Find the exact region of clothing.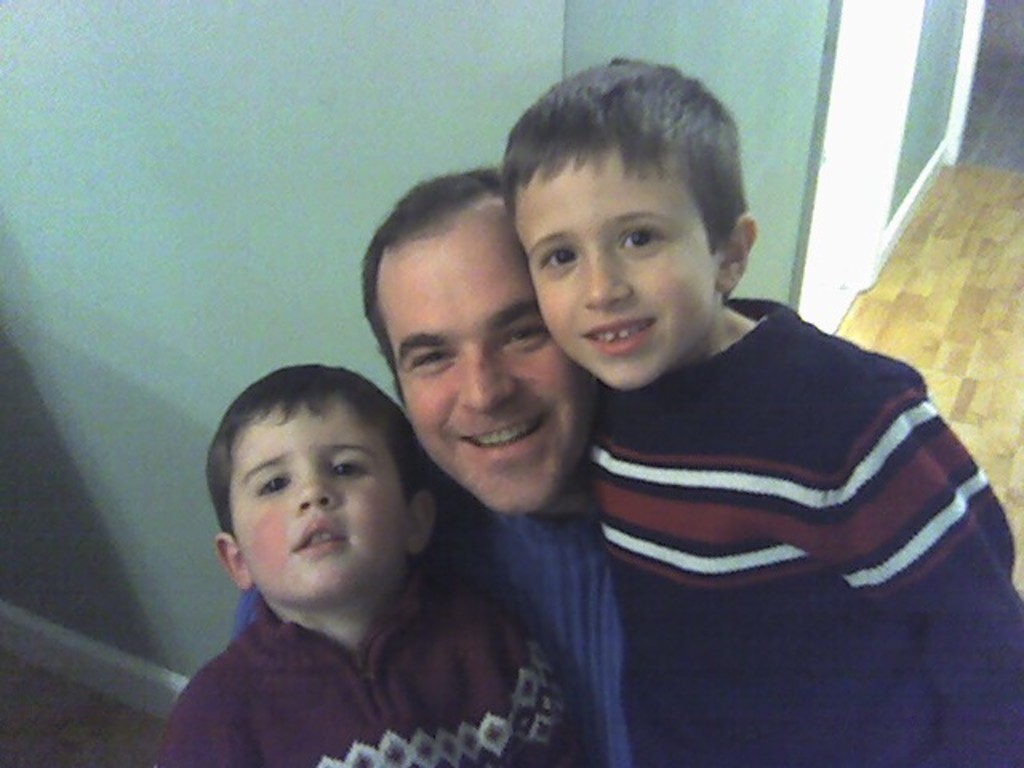
Exact region: locate(149, 571, 605, 766).
